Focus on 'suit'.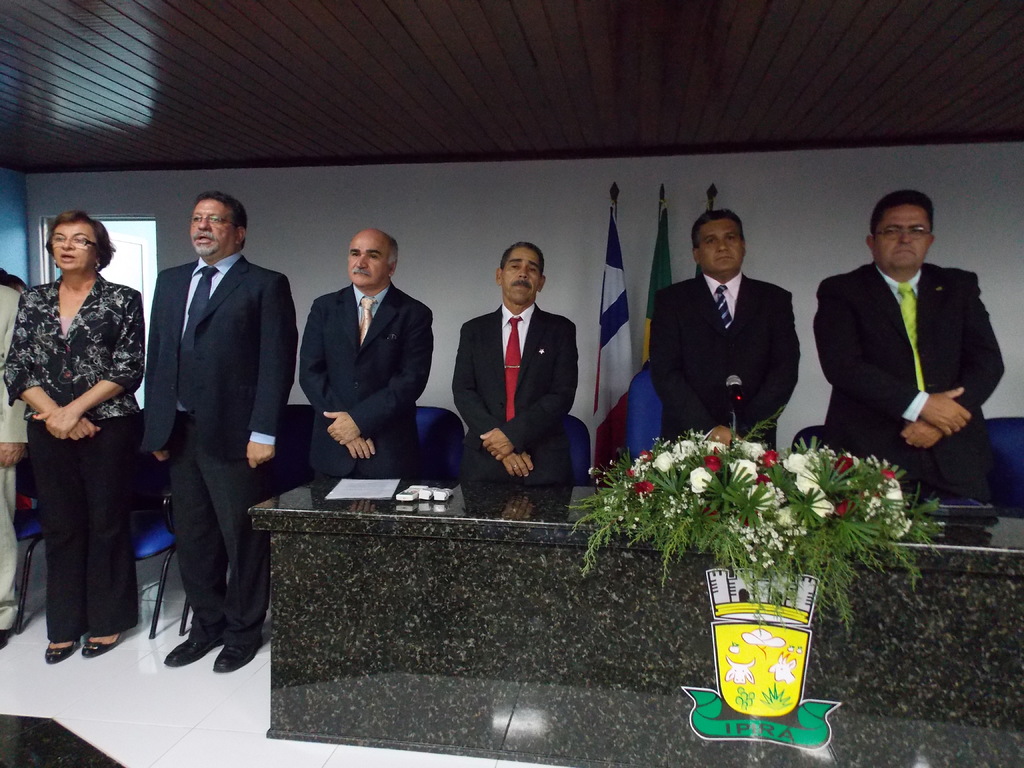
Focused at [x1=136, y1=250, x2=302, y2=644].
